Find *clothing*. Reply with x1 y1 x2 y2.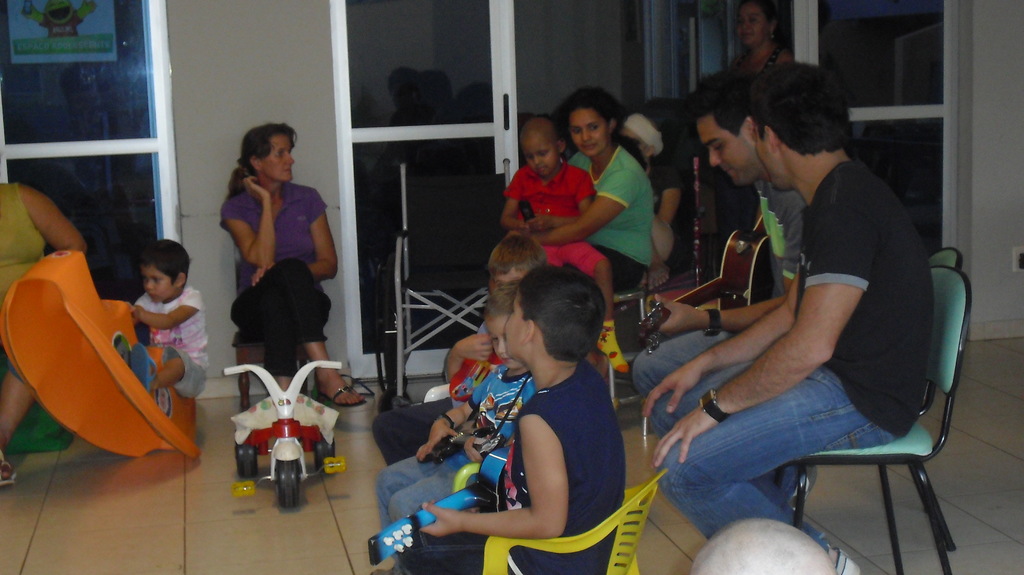
222 151 330 359.
